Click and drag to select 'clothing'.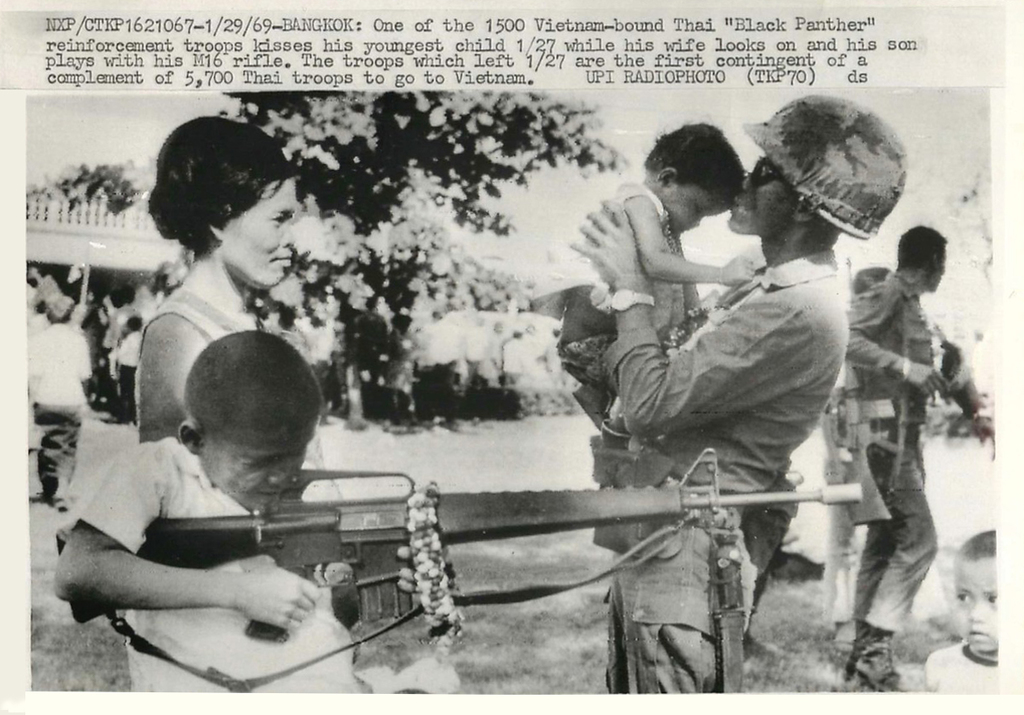
Selection: 841, 222, 967, 654.
